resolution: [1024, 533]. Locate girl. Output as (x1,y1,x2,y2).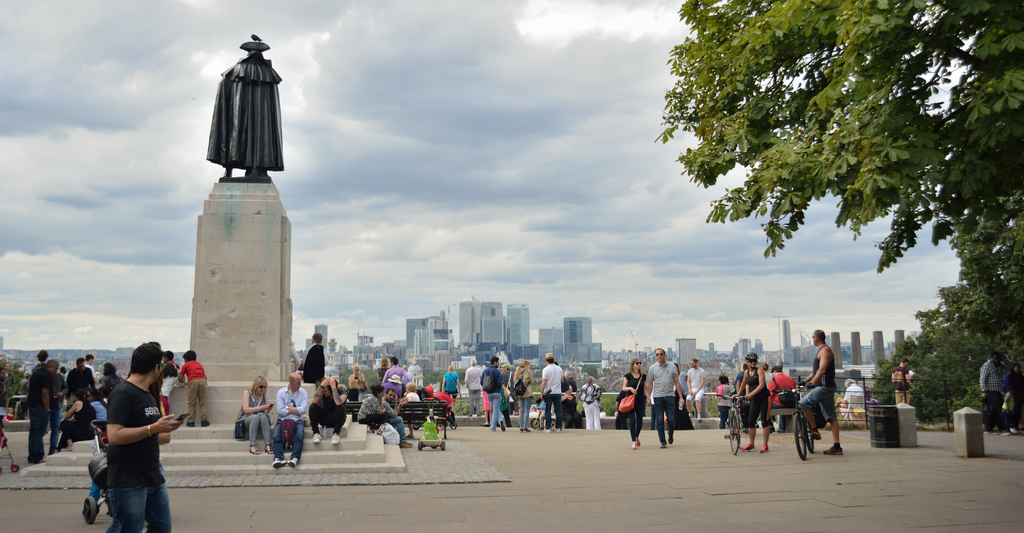
(623,359,650,450).
